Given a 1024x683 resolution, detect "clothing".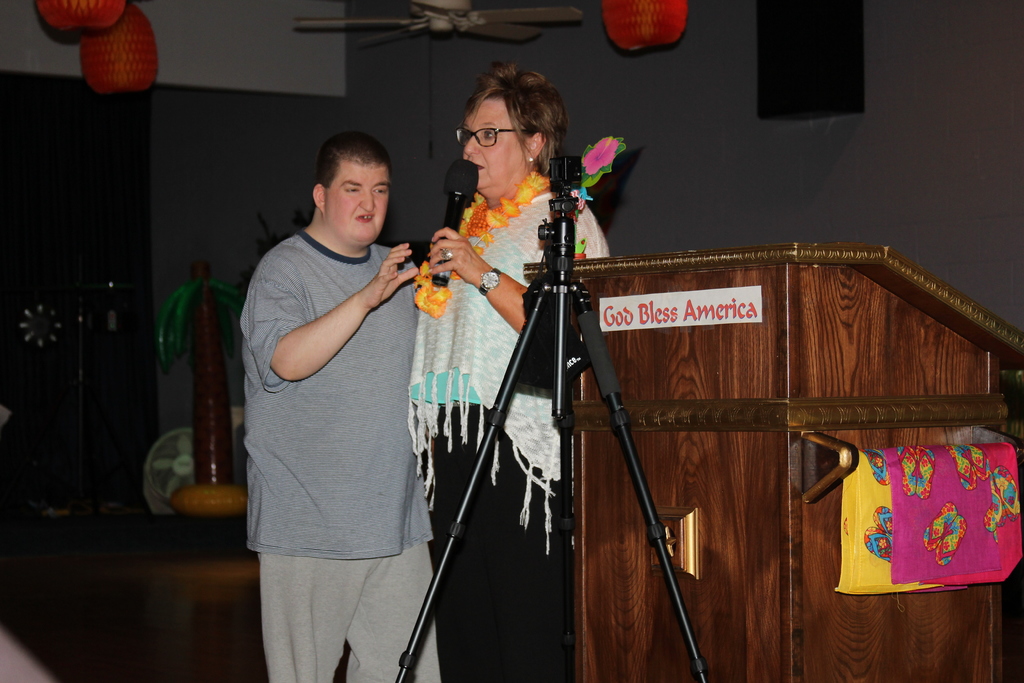
l=410, t=167, r=607, b=682.
